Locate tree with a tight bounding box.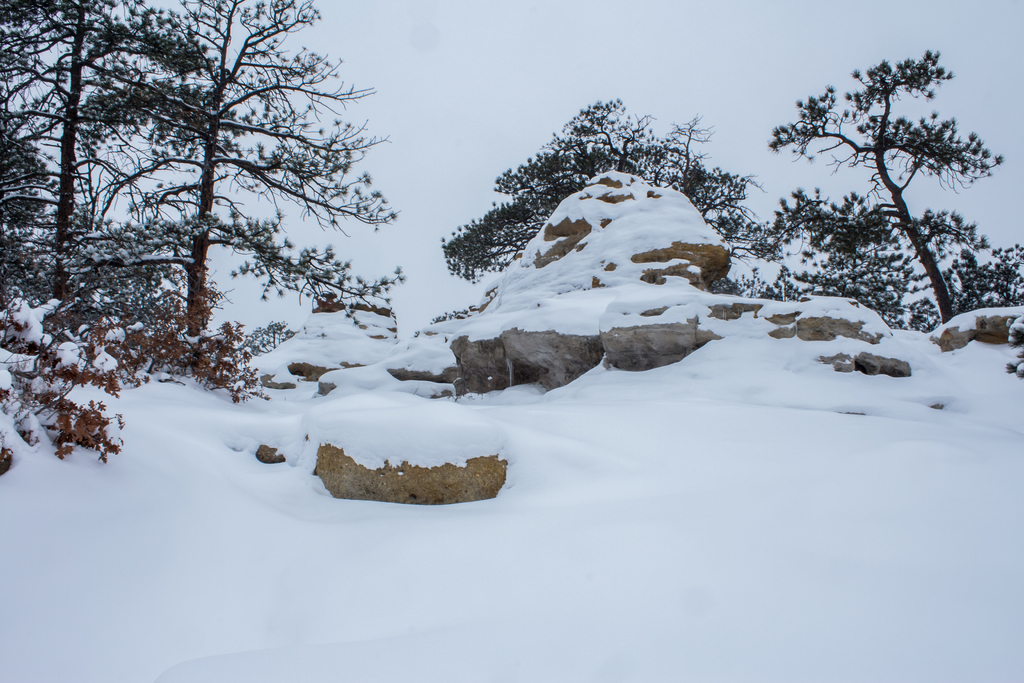
[x1=754, y1=191, x2=1023, y2=332].
